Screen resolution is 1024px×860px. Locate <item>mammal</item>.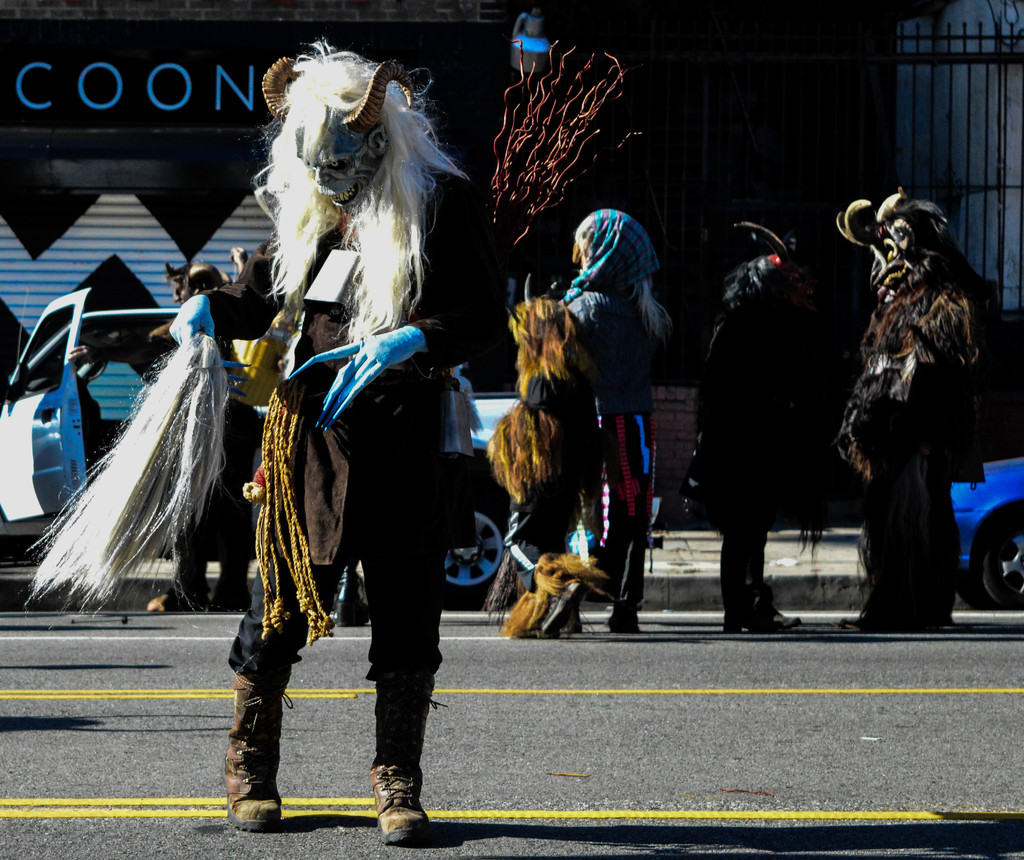
locate(836, 190, 1009, 632).
